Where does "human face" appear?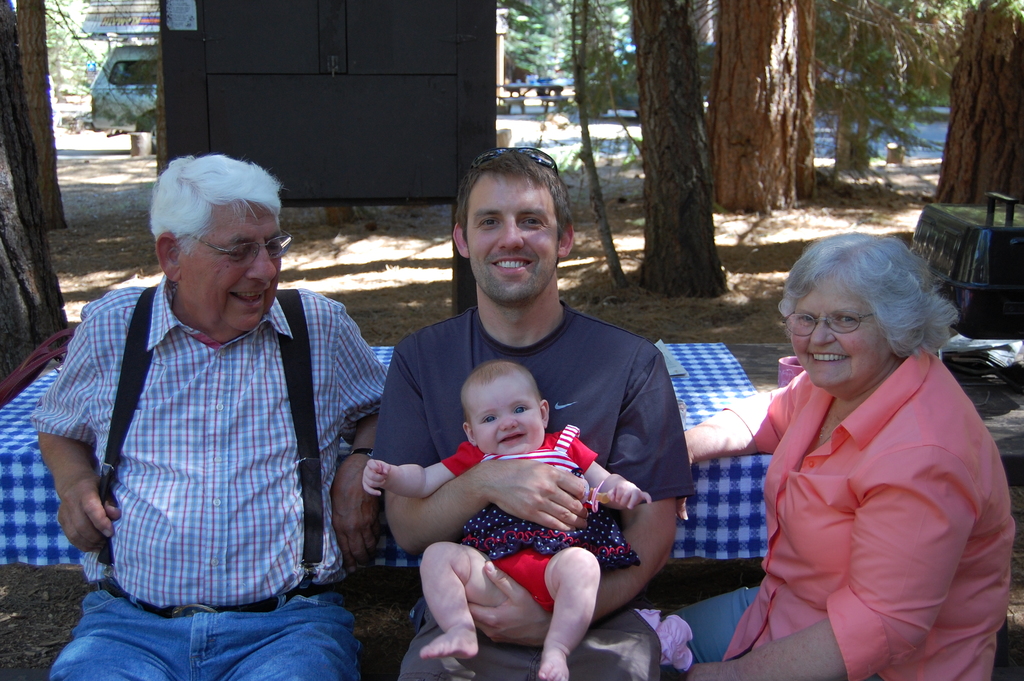
Appears at BBox(474, 377, 544, 451).
